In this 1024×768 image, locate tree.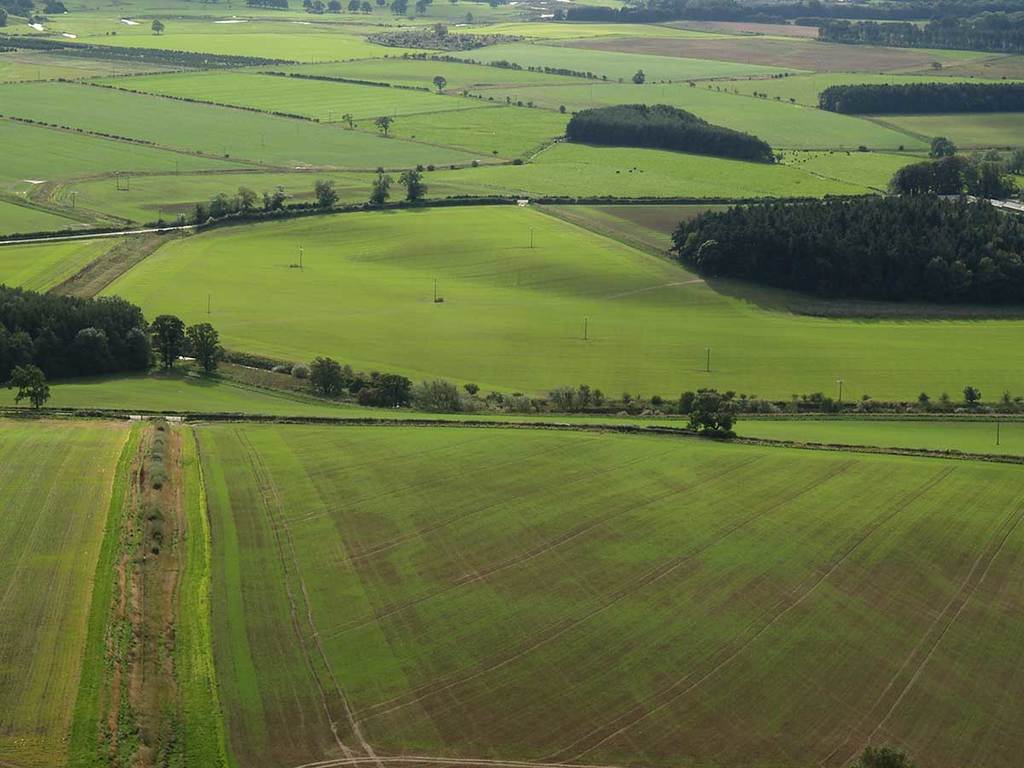
Bounding box: [left=393, top=3, right=404, bottom=15].
